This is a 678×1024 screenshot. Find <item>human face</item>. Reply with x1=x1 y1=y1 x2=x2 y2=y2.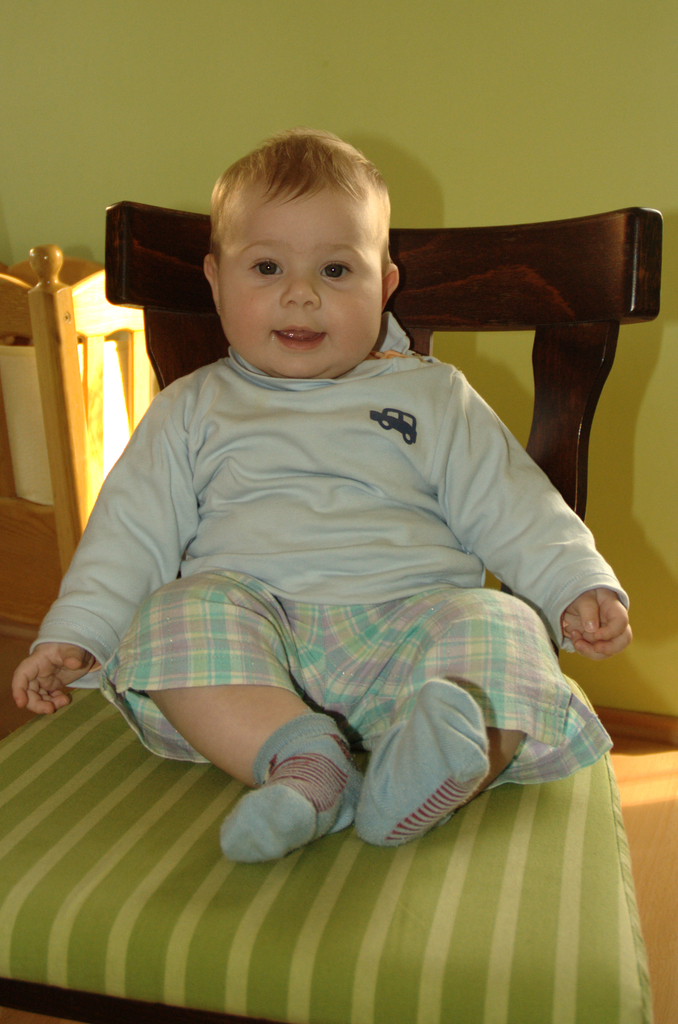
x1=216 y1=189 x2=380 y2=378.
